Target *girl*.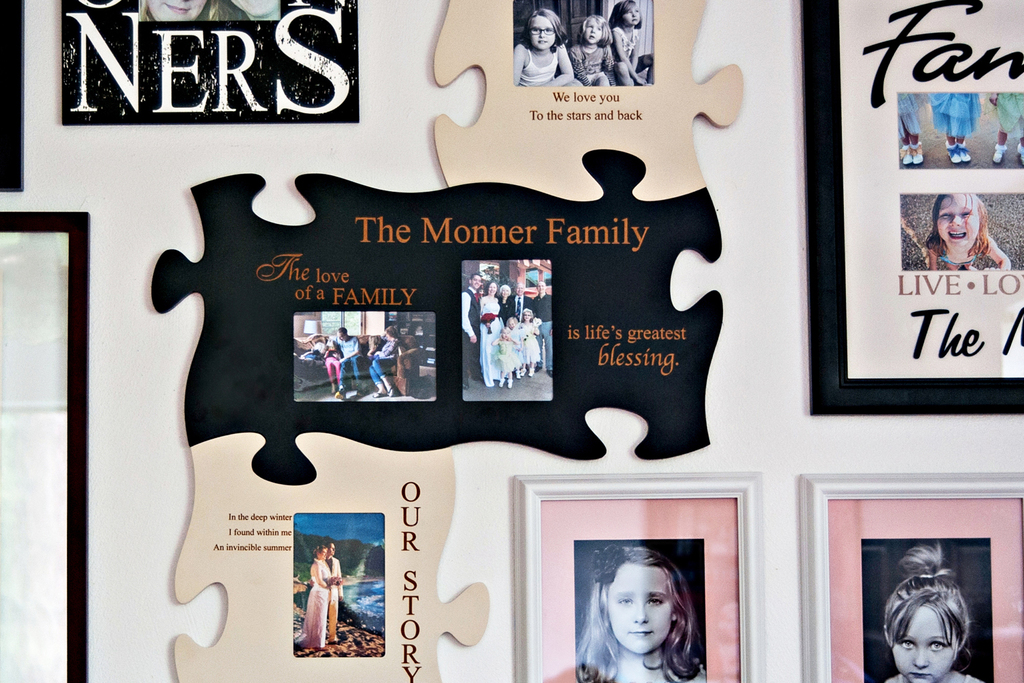
Target region: pyautogui.locateOnScreen(922, 185, 1010, 270).
